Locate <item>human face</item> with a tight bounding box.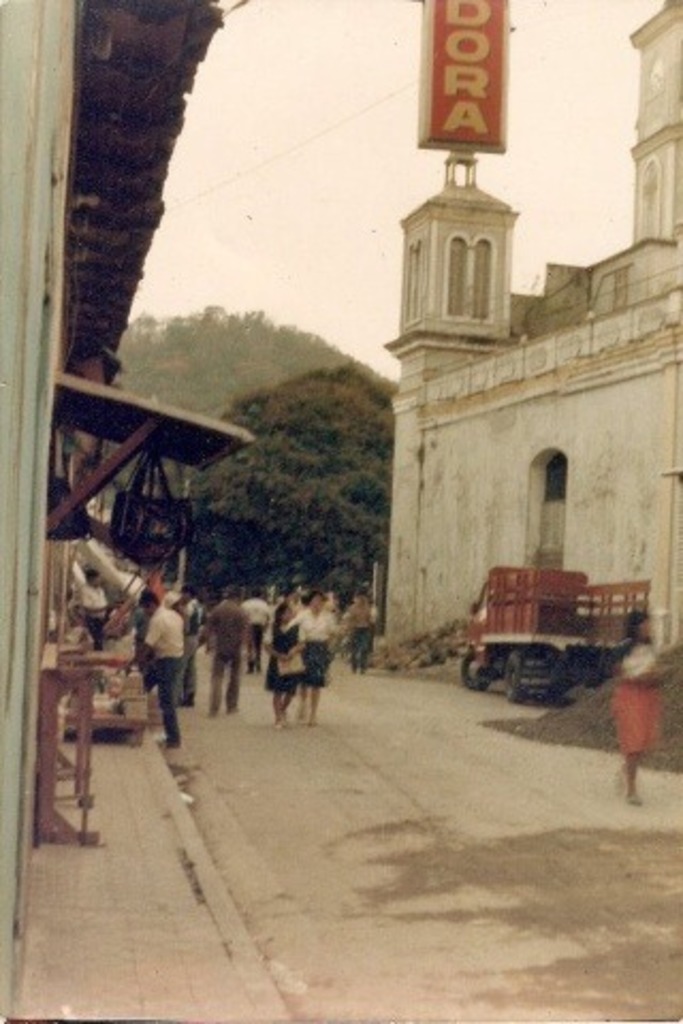
detection(284, 602, 297, 623).
